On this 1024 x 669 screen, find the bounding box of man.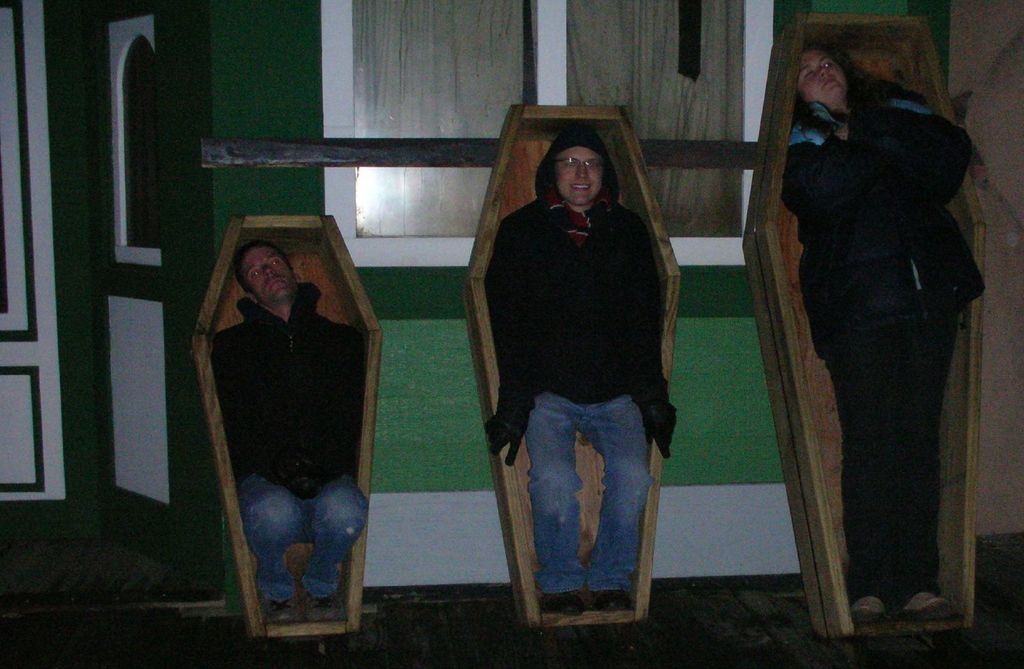
Bounding box: region(193, 218, 378, 654).
